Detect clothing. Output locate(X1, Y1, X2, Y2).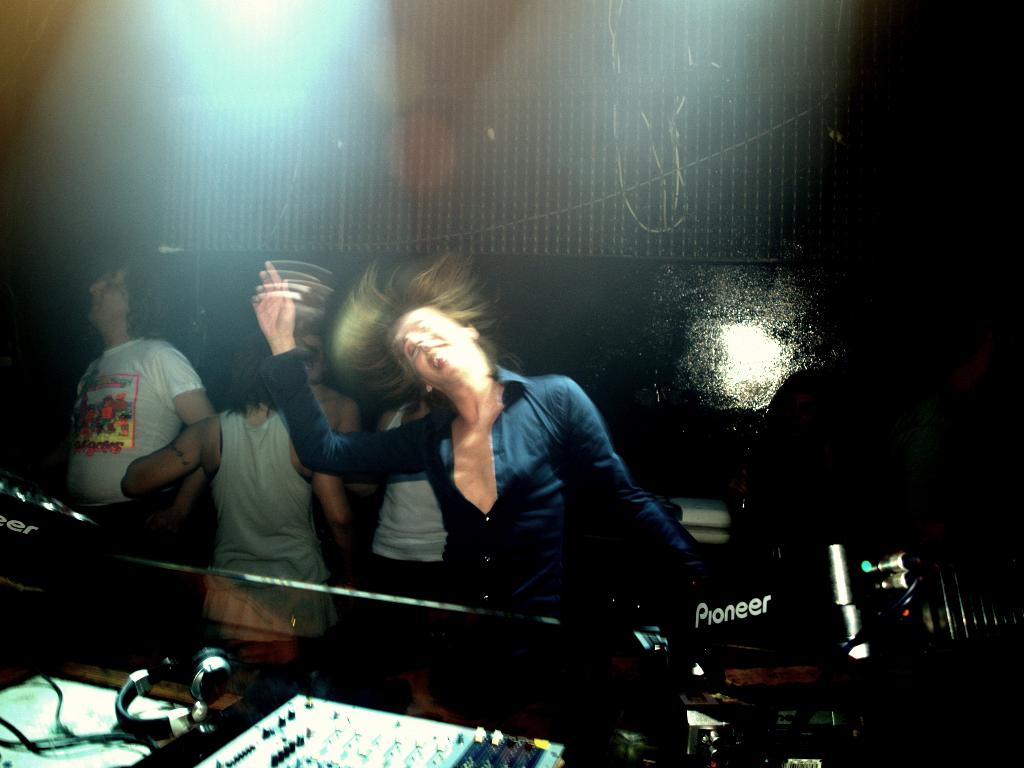
locate(47, 338, 206, 585).
